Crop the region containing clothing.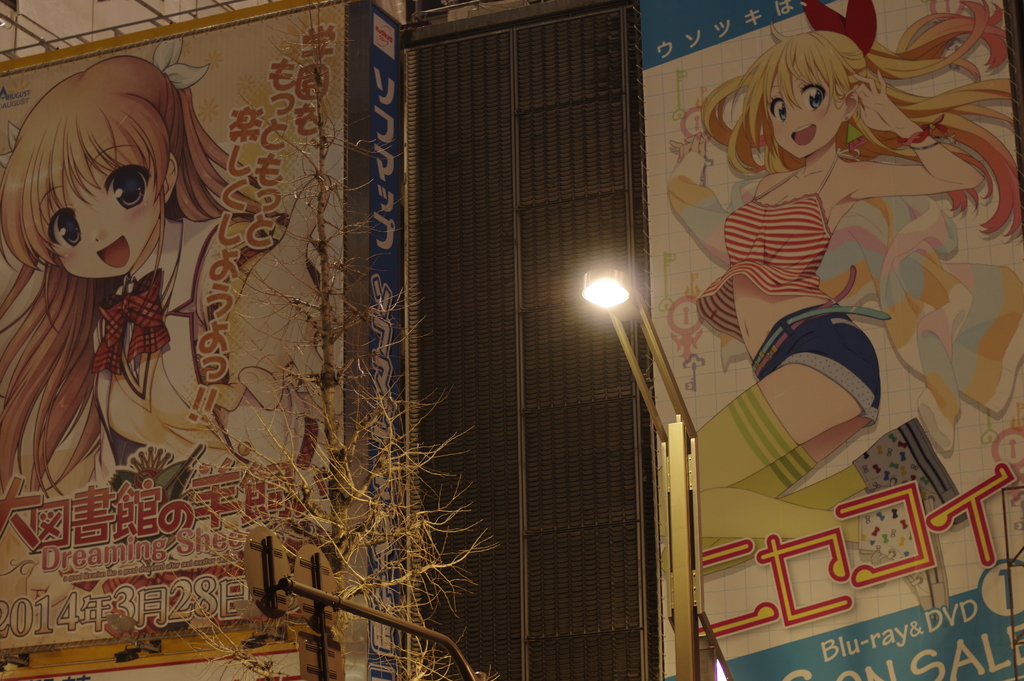
Crop region: locate(93, 221, 311, 504).
